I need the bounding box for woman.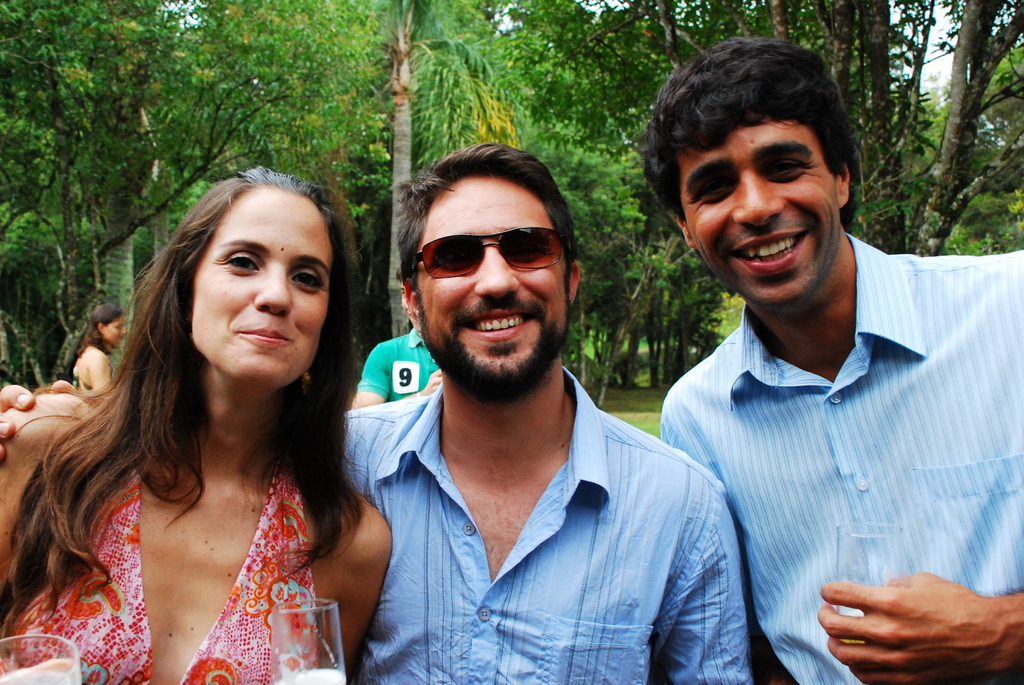
Here it is: <box>0,154,413,684</box>.
